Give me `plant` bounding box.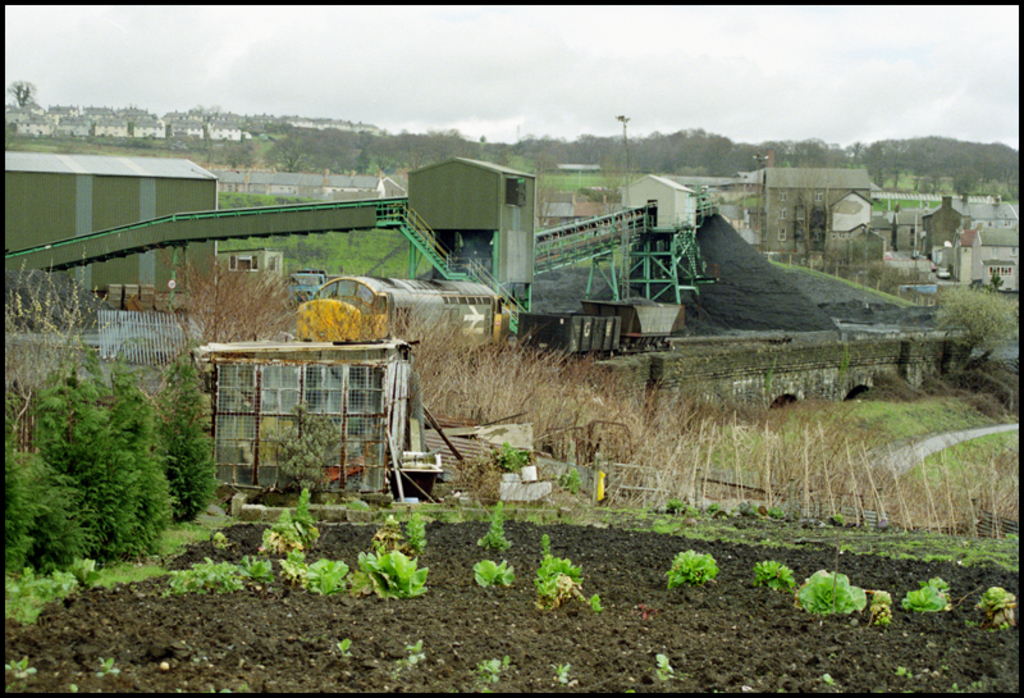
x1=794, y1=565, x2=867, y2=619.
